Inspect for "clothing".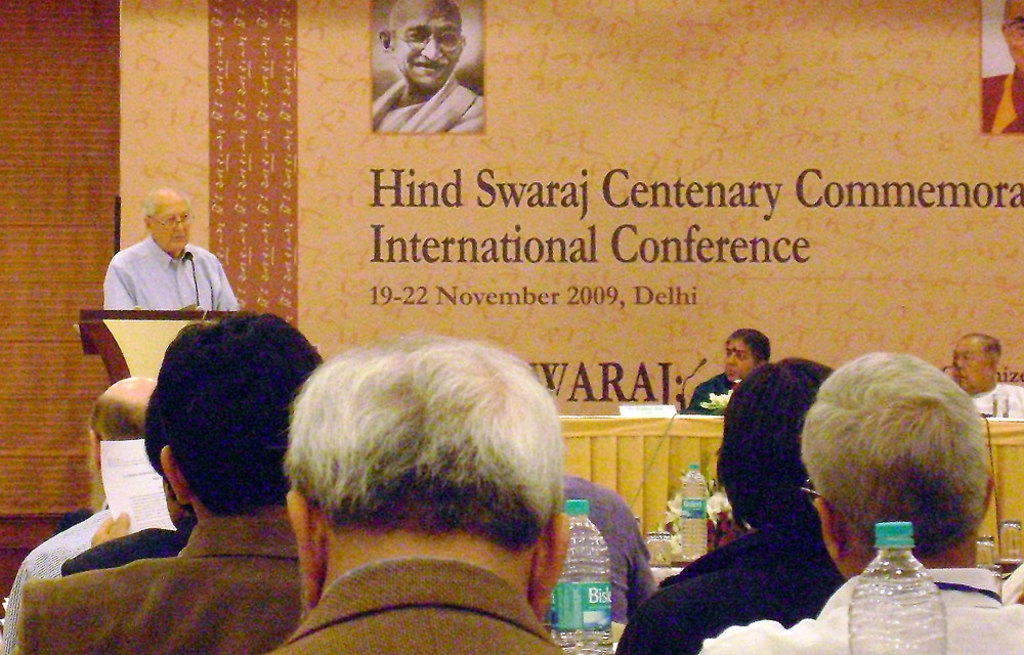
Inspection: (x1=694, y1=564, x2=1023, y2=654).
